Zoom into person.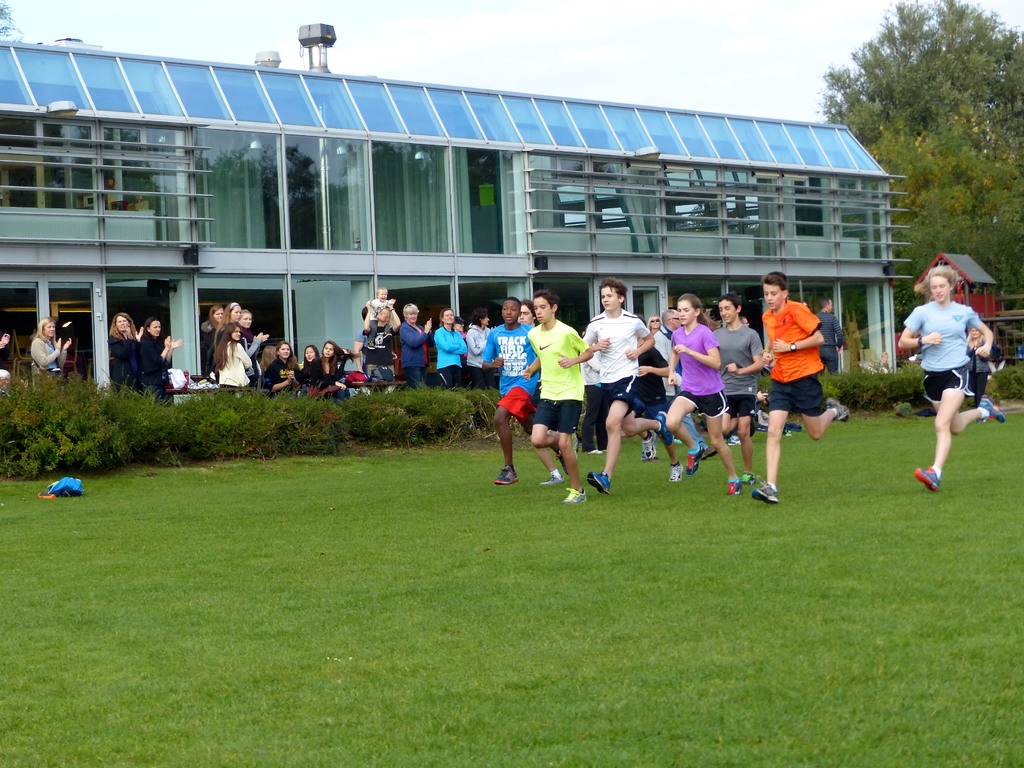
Zoom target: <bbox>479, 300, 541, 481</bbox>.
